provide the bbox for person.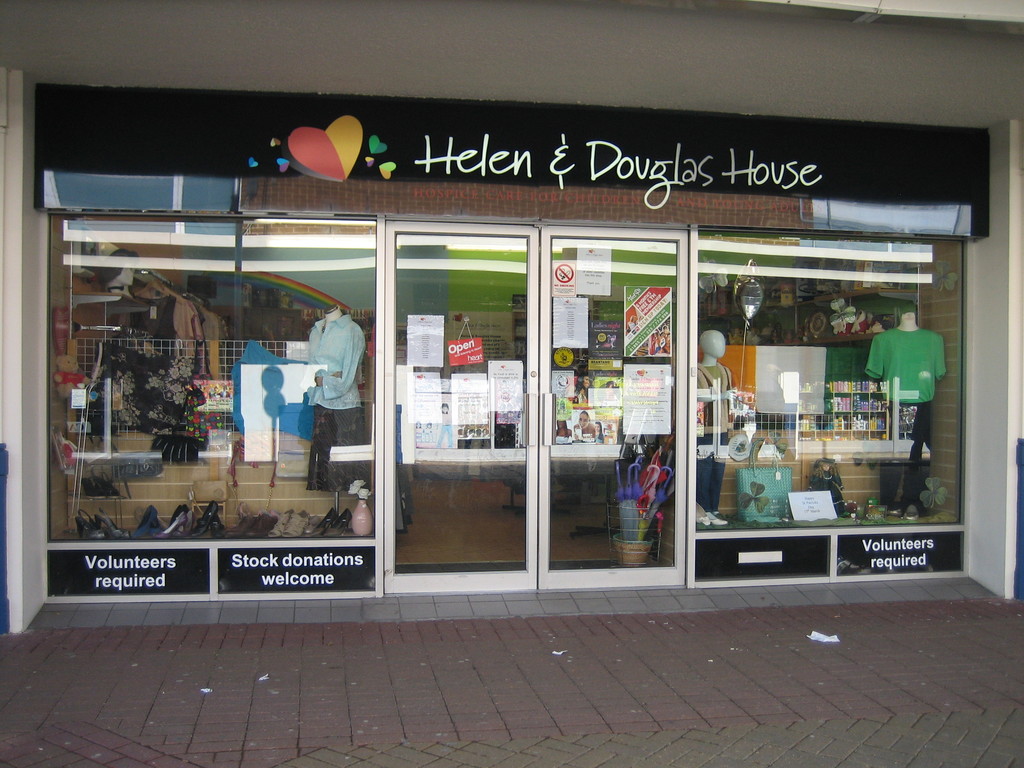
l=574, t=396, r=580, b=403.
